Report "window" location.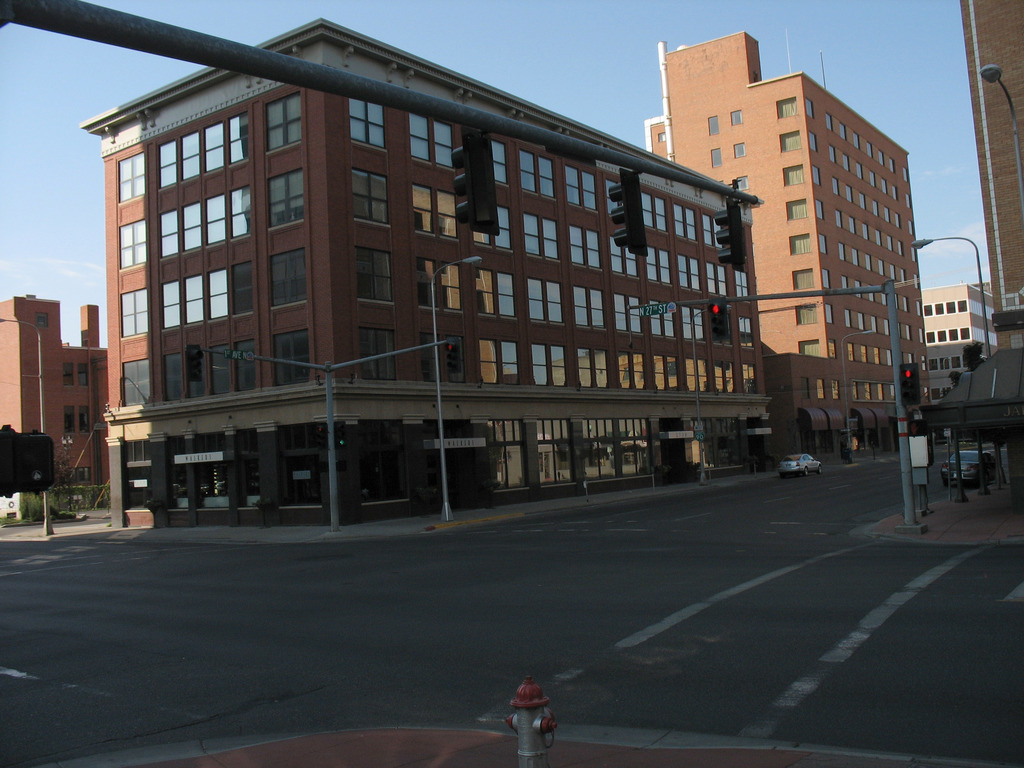
Report: left=856, top=164, right=863, bottom=180.
